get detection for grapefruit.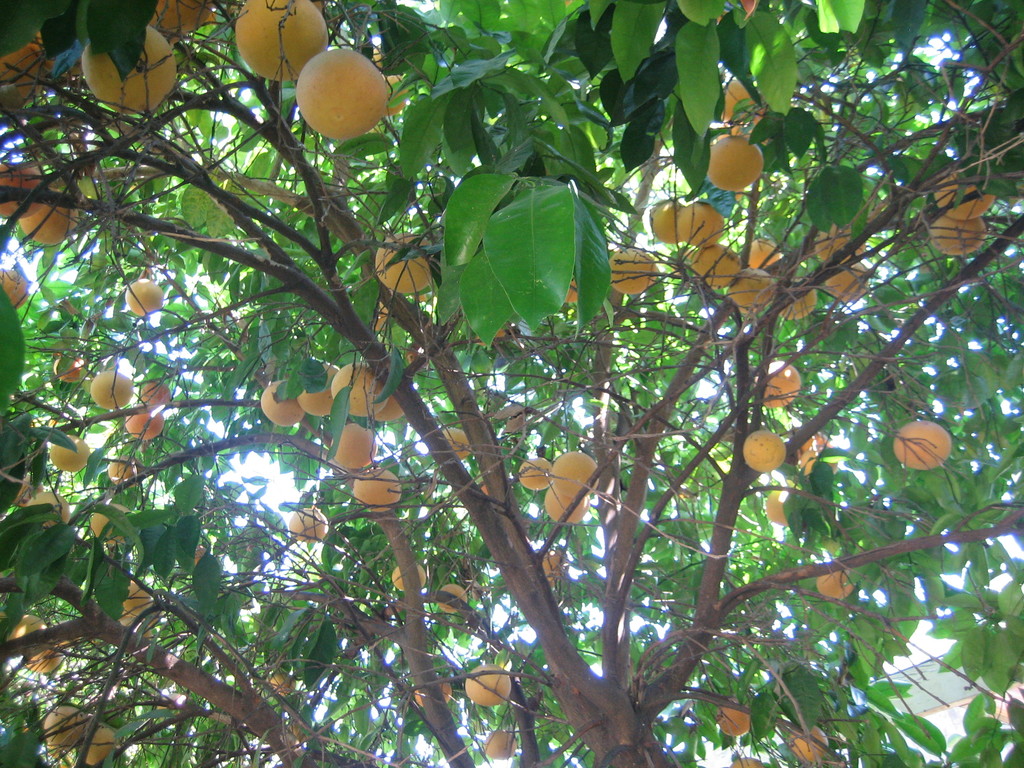
Detection: 551/452/598/493.
